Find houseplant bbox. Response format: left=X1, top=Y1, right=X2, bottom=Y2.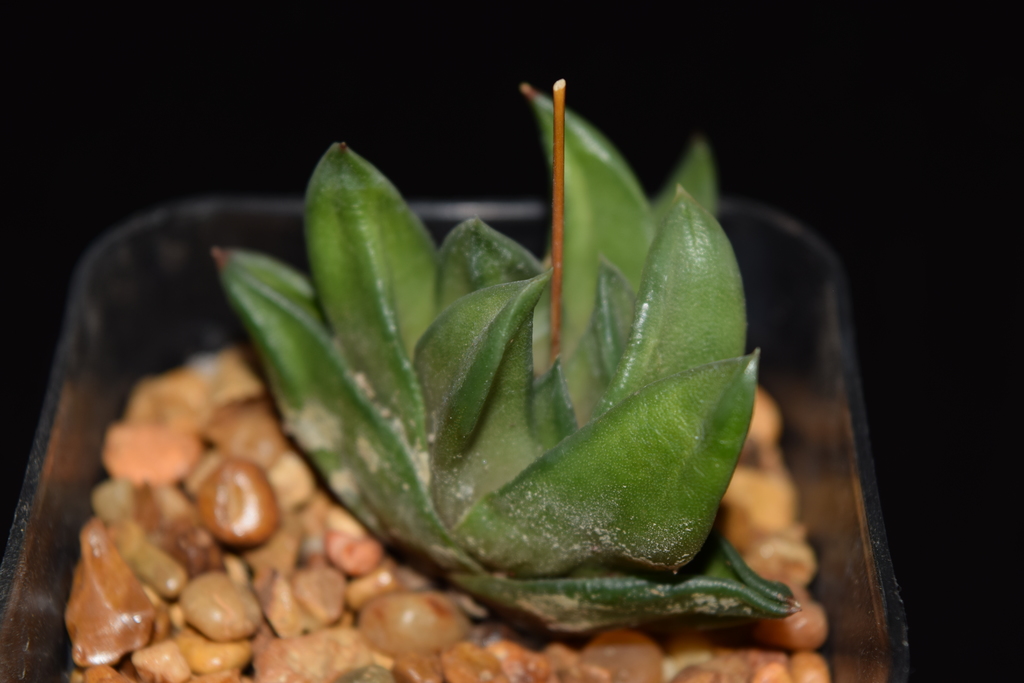
left=6, top=85, right=861, bottom=682.
